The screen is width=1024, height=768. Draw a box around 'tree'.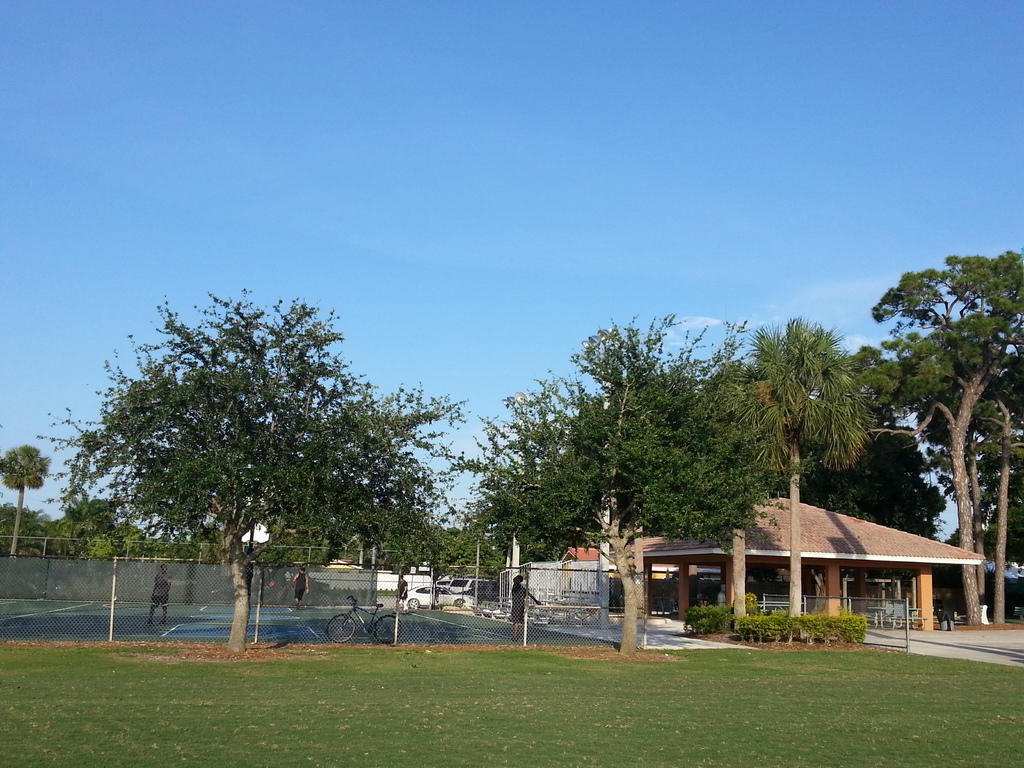
pyautogui.locateOnScreen(71, 276, 447, 630).
